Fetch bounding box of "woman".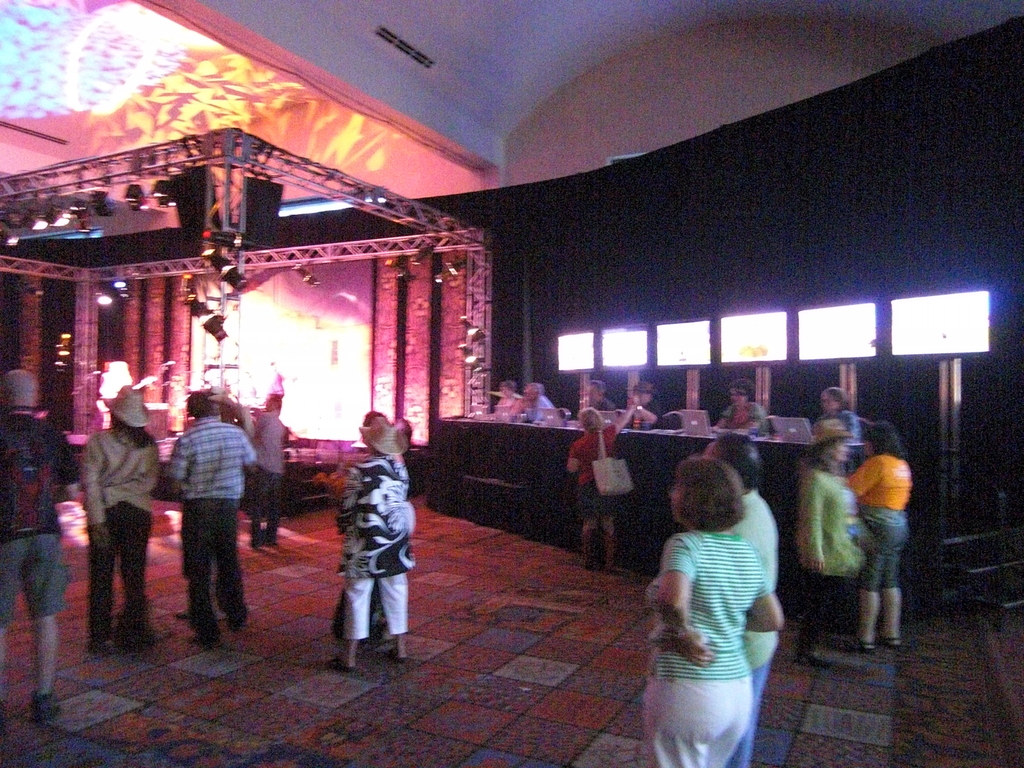
Bbox: Rect(714, 377, 769, 443).
